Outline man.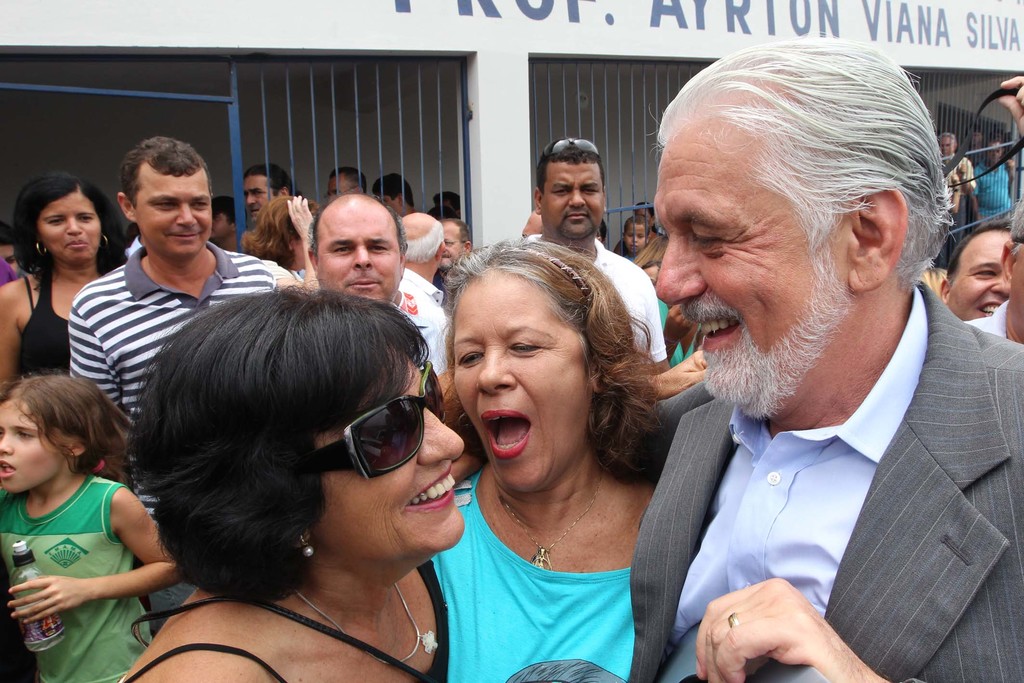
Outline: bbox=(942, 134, 979, 222).
